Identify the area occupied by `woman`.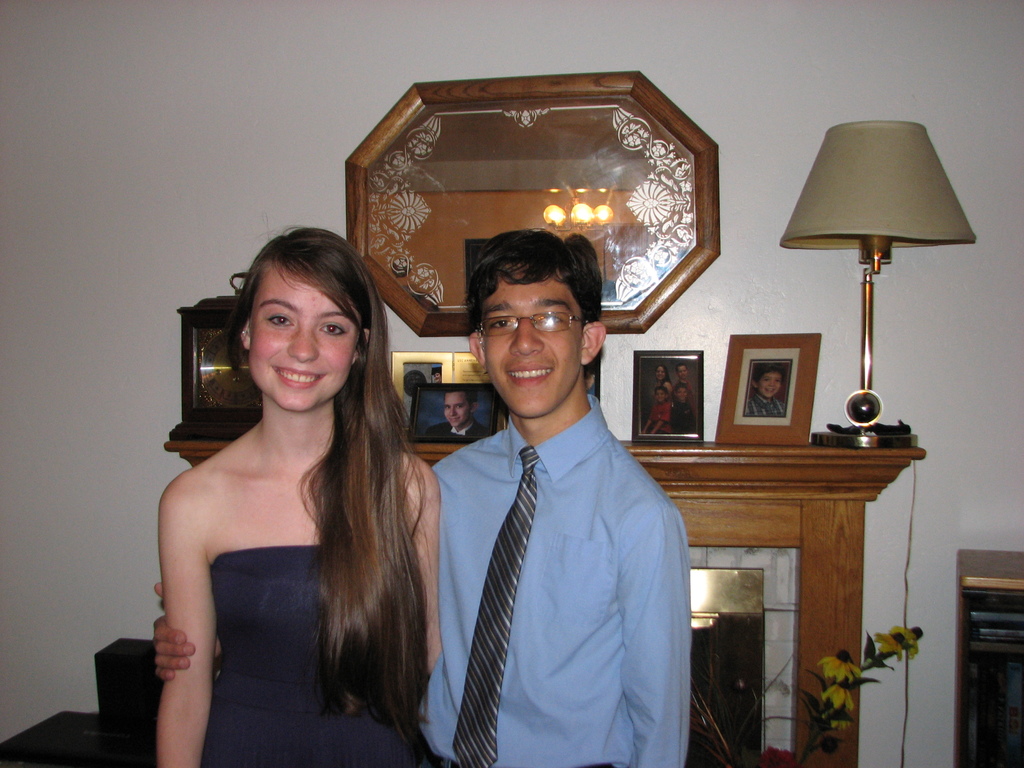
Area: [x1=129, y1=228, x2=454, y2=767].
